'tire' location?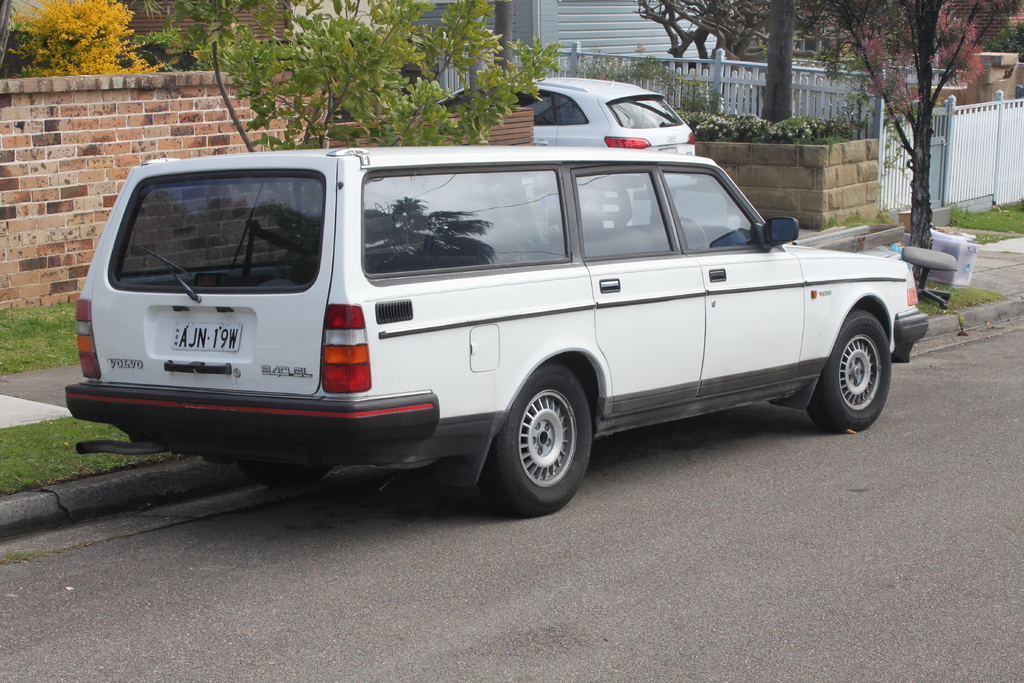
select_region(809, 309, 892, 429)
